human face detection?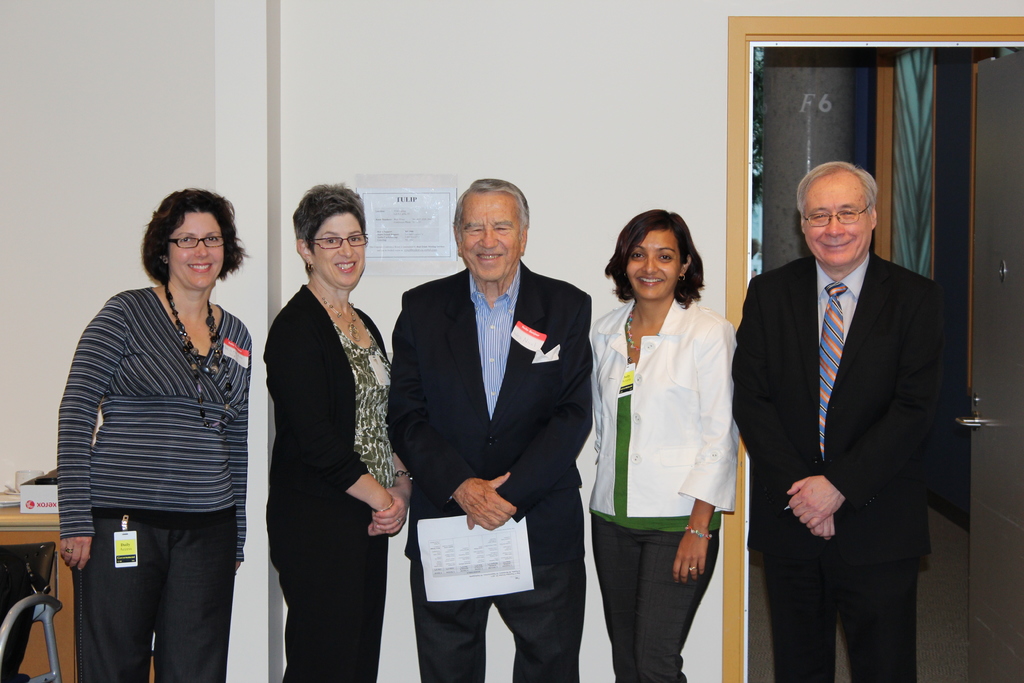
bbox=(460, 199, 522, 274)
